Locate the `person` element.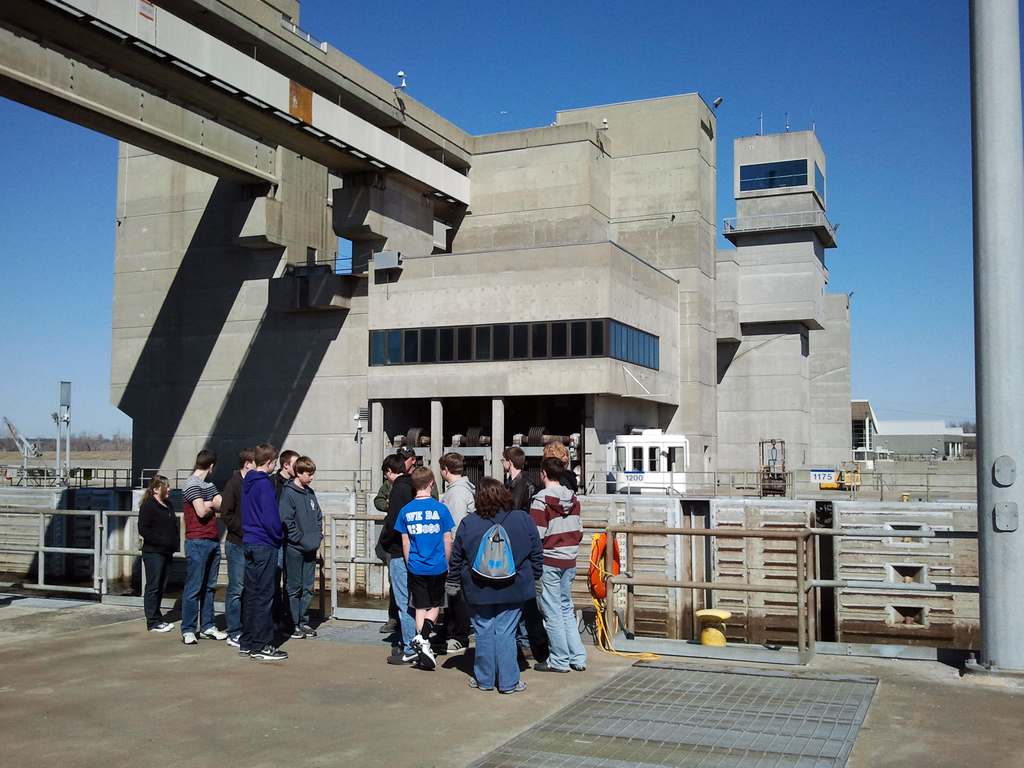
Element bbox: pyautogui.locateOnScreen(178, 446, 234, 644).
